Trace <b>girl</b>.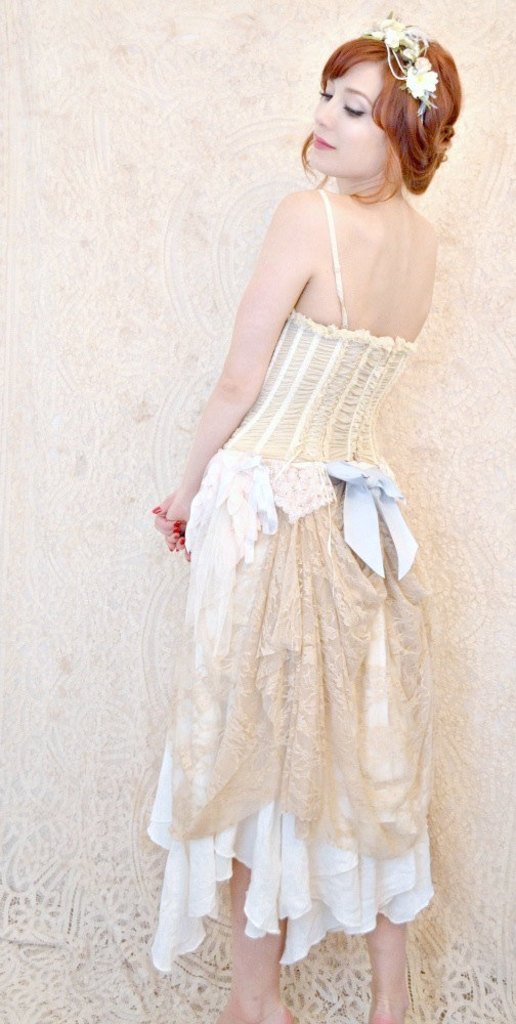
Traced to 151,9,462,1023.
